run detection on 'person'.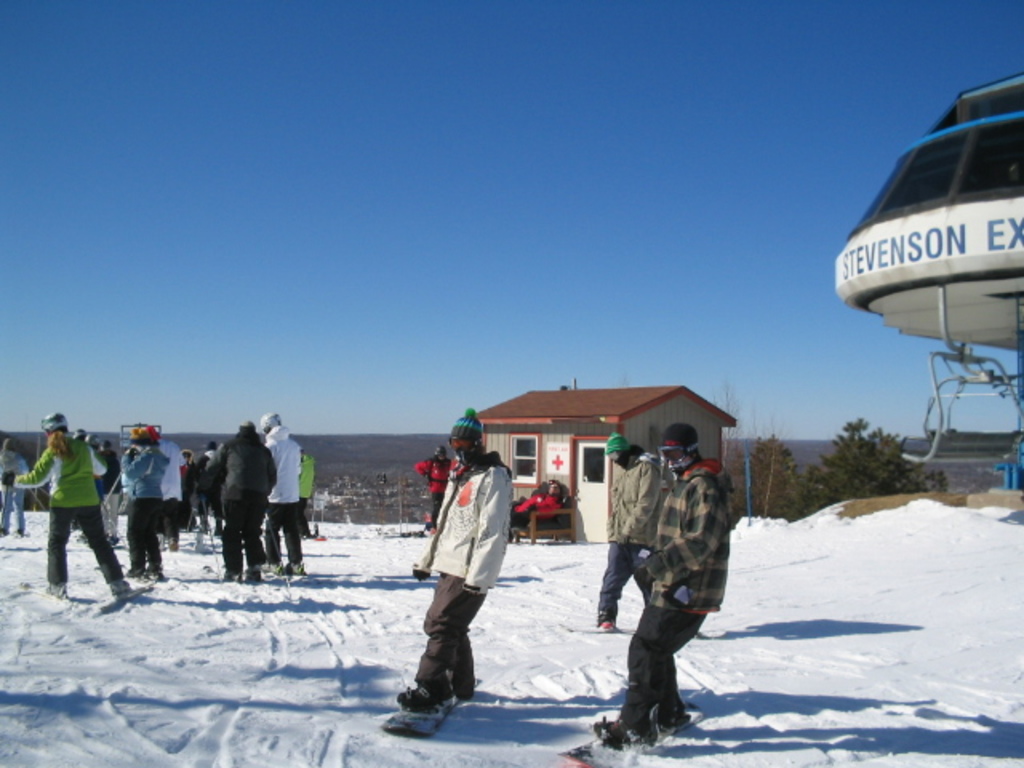
Result: left=581, top=424, right=734, bottom=750.
